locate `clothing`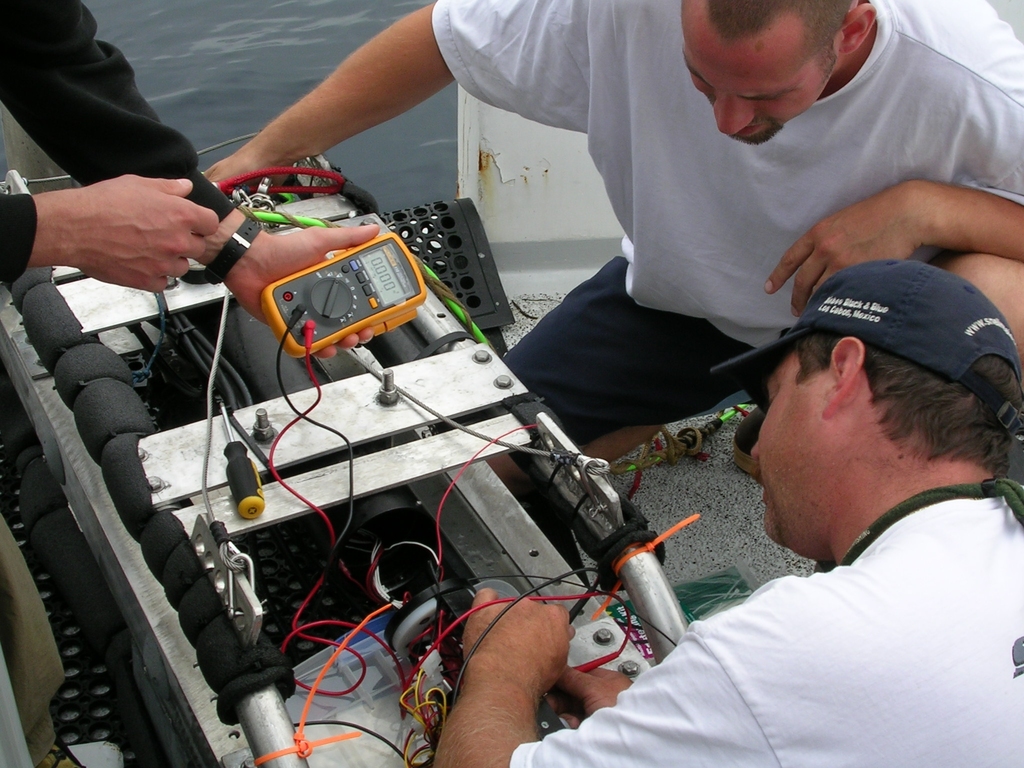
<bbox>0, 0, 236, 282</bbox>
